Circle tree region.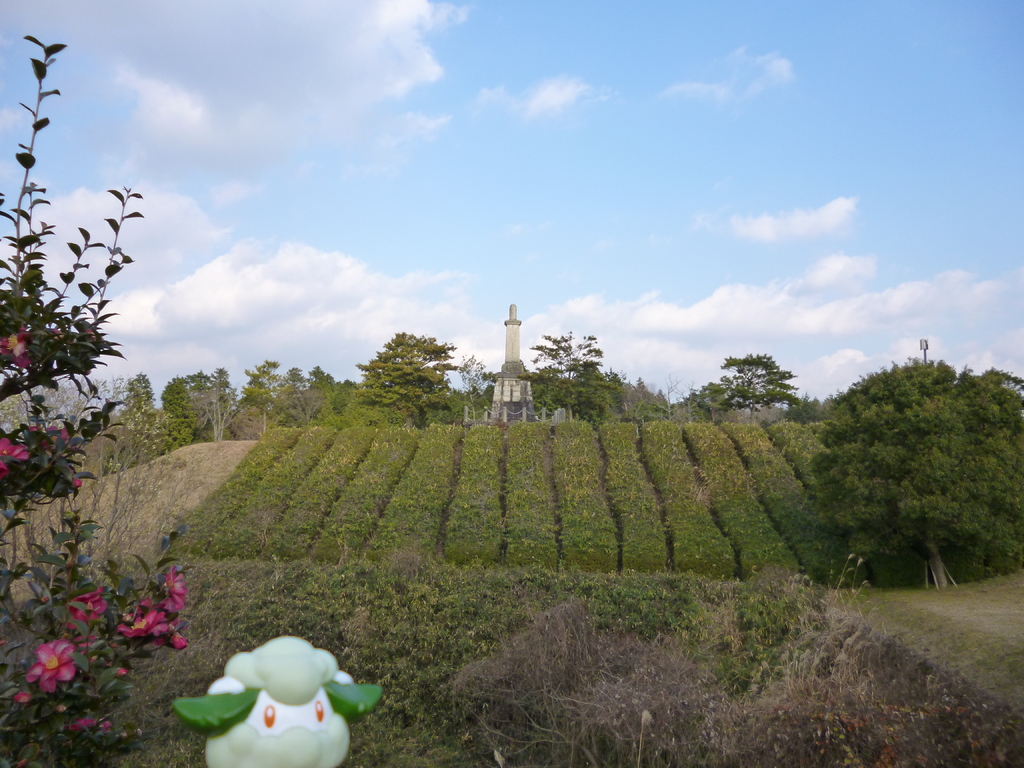
Region: select_region(116, 367, 152, 414).
